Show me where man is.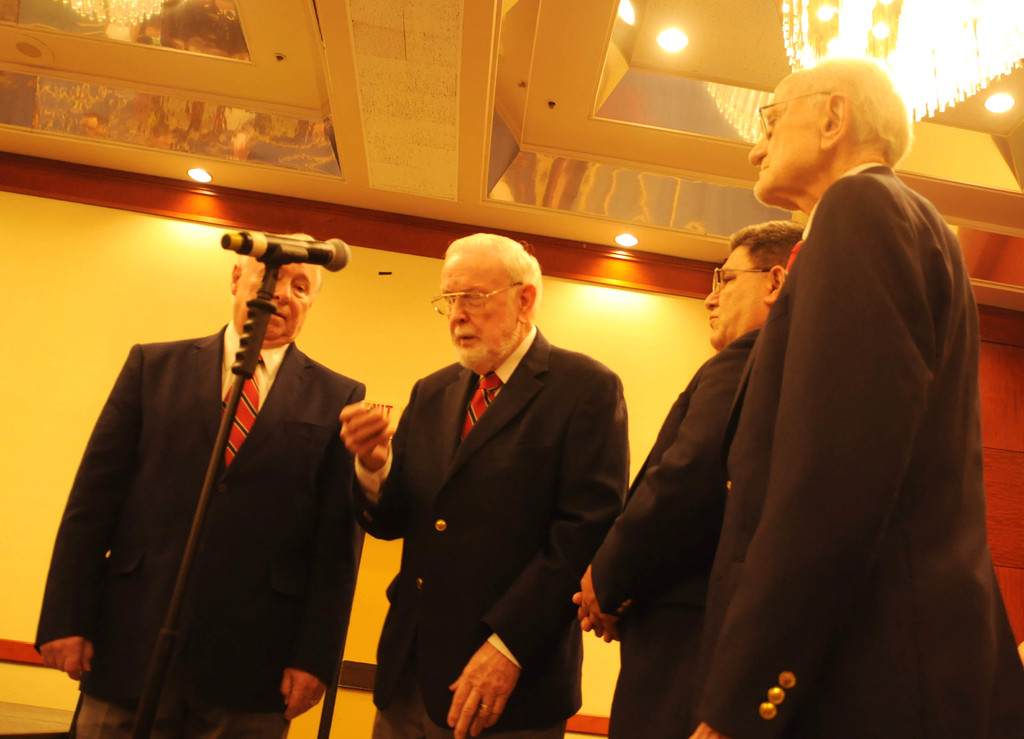
man is at box=[573, 219, 806, 738].
